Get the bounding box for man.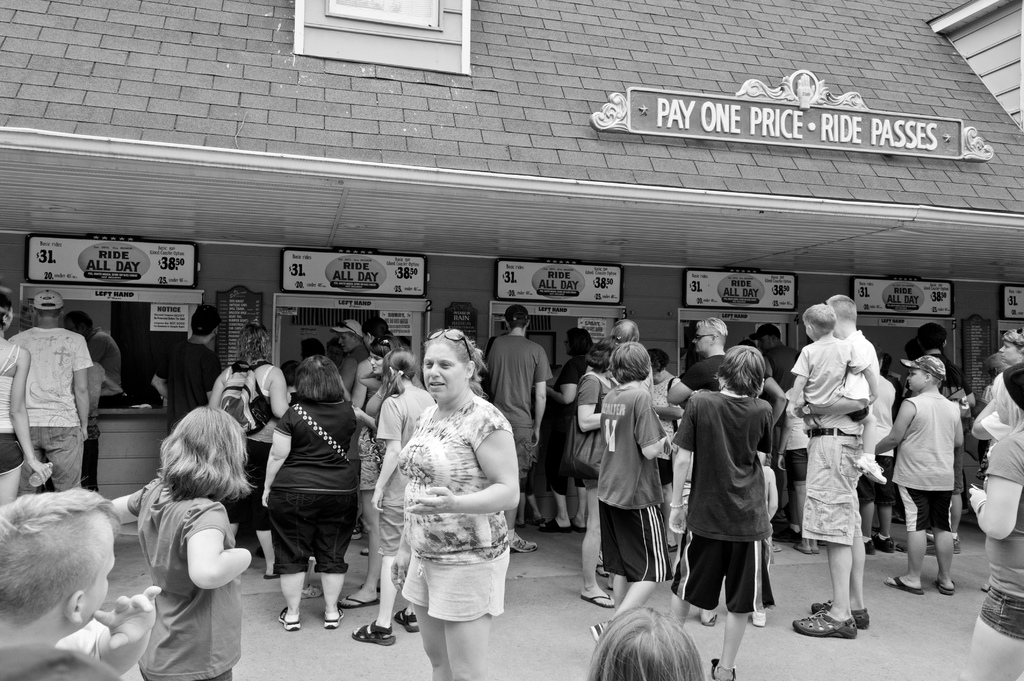
rect(757, 321, 796, 383).
